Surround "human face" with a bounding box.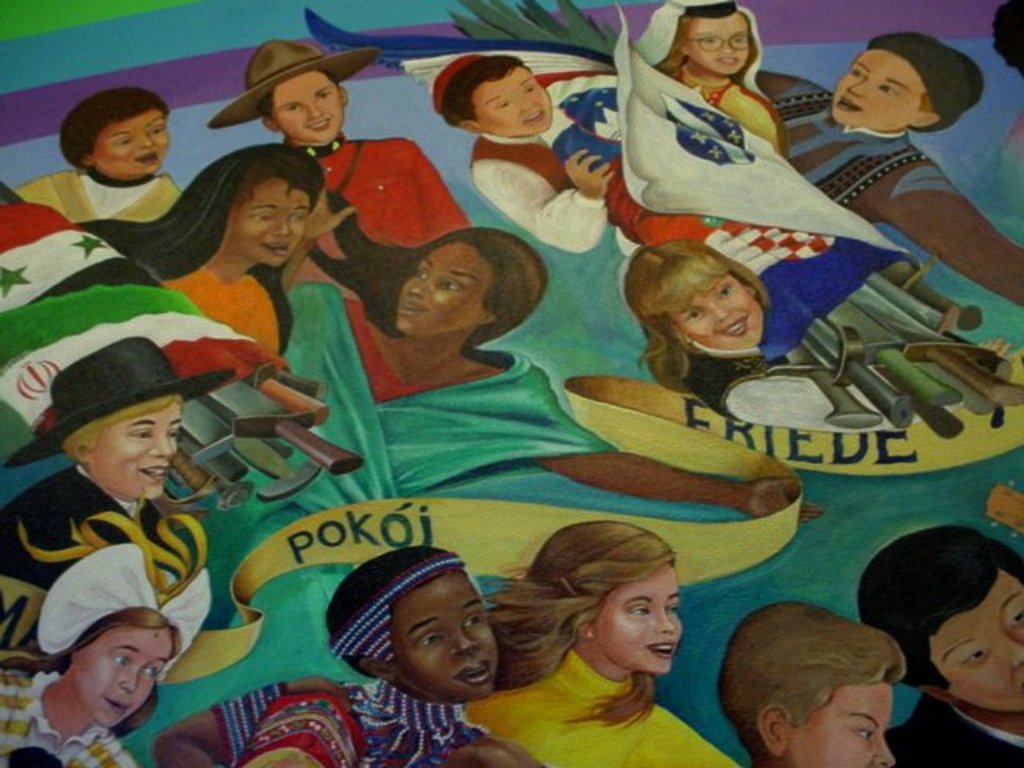
region(592, 565, 685, 675).
